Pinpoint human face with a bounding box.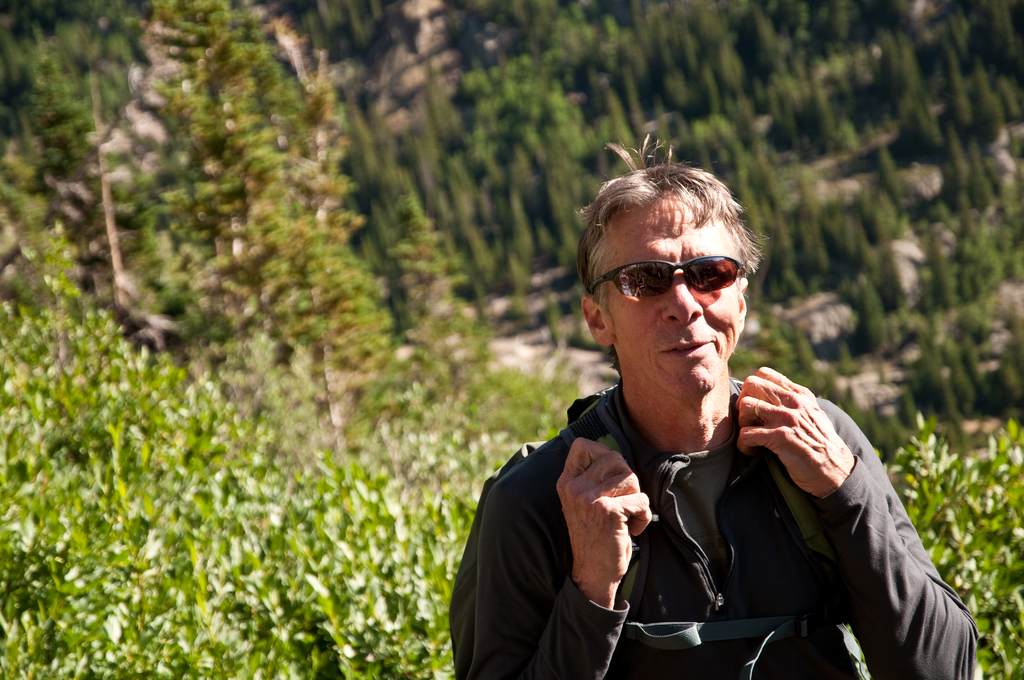
select_region(603, 182, 740, 398).
